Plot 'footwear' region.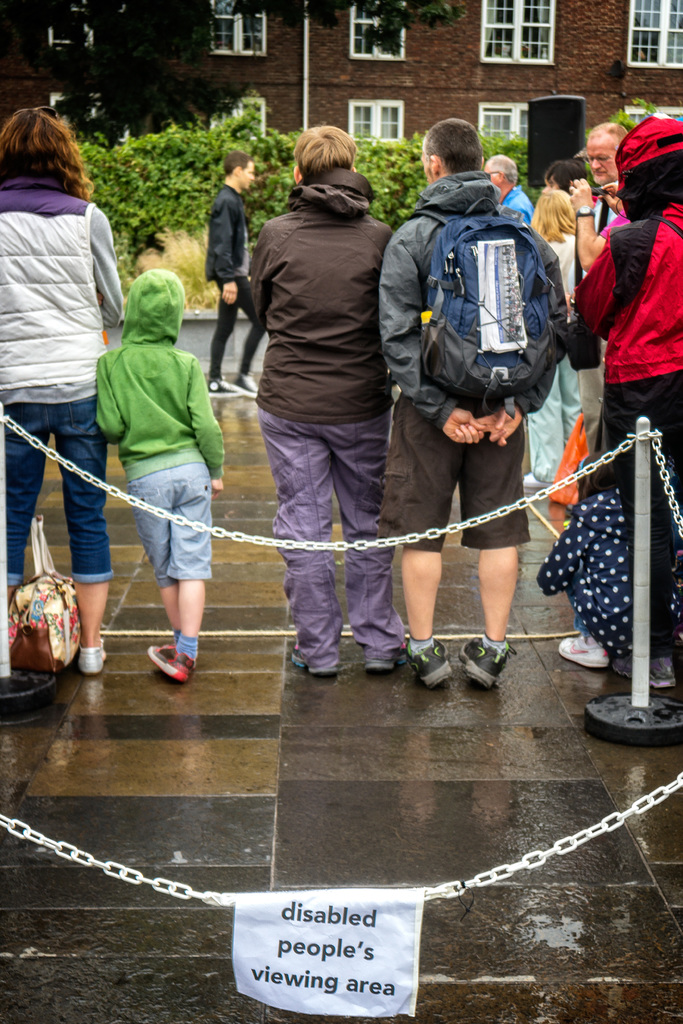
Plotted at <bbox>288, 643, 327, 679</bbox>.
